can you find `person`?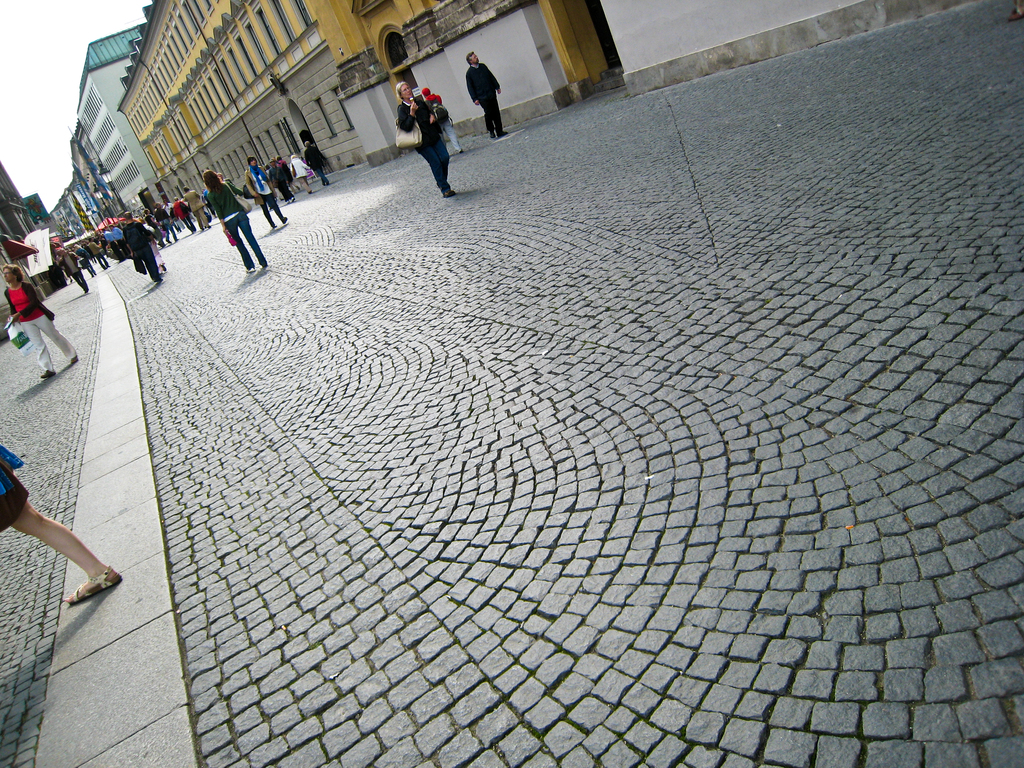
Yes, bounding box: x1=463, y1=51, x2=504, y2=139.
